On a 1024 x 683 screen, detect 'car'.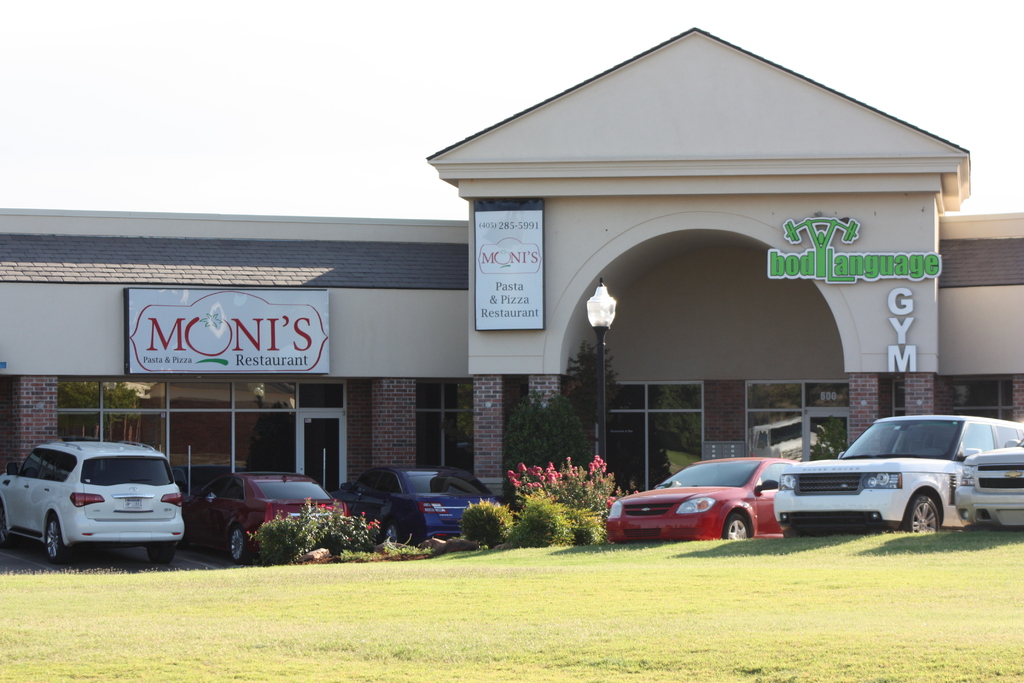
region(948, 432, 1023, 532).
